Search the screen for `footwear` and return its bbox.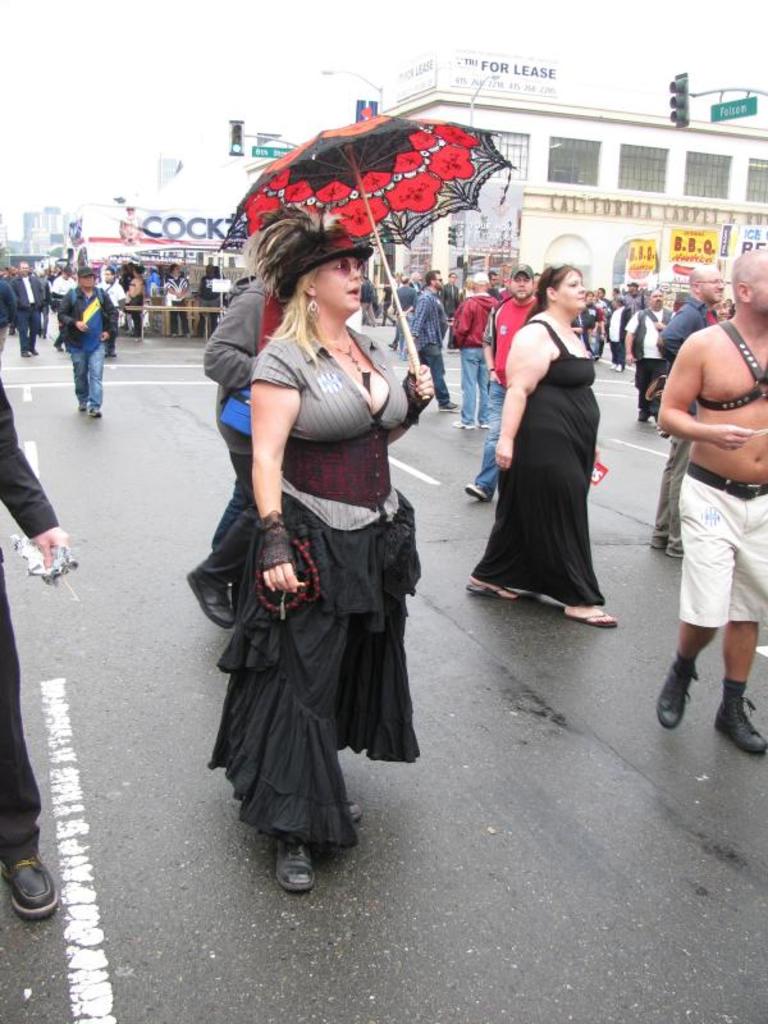
Found: Rect(72, 398, 87, 412).
